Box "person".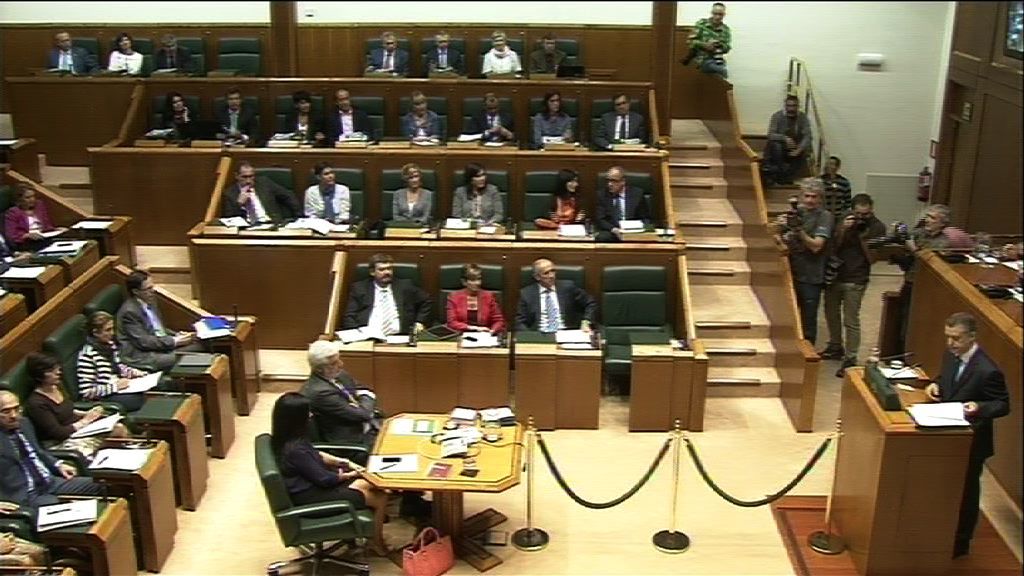
detection(819, 175, 893, 379).
